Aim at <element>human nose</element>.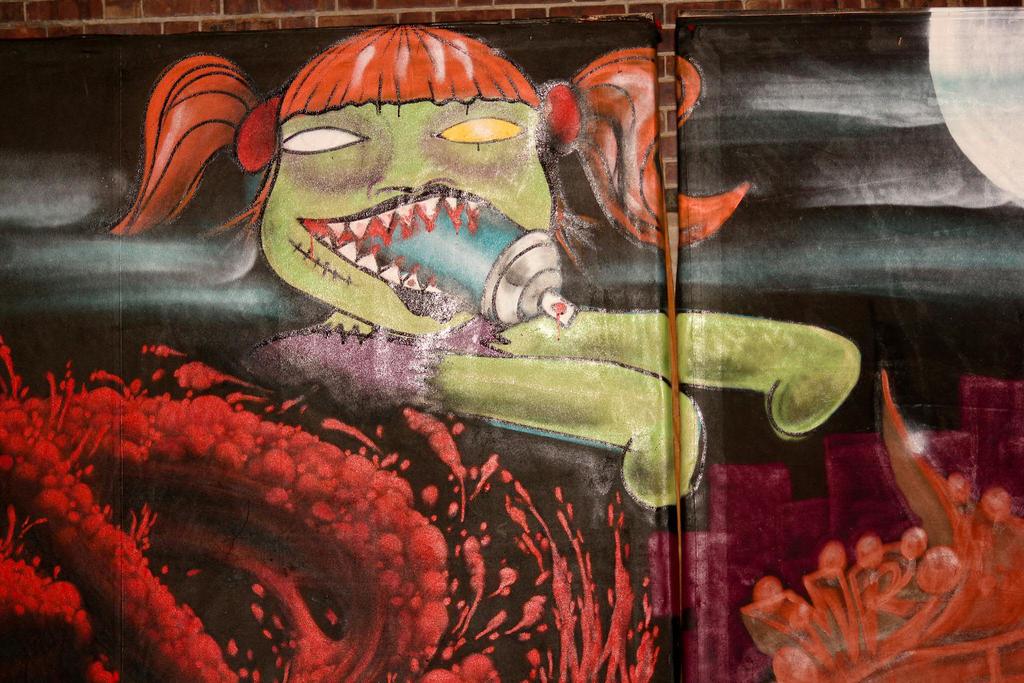
Aimed at crop(364, 136, 458, 203).
